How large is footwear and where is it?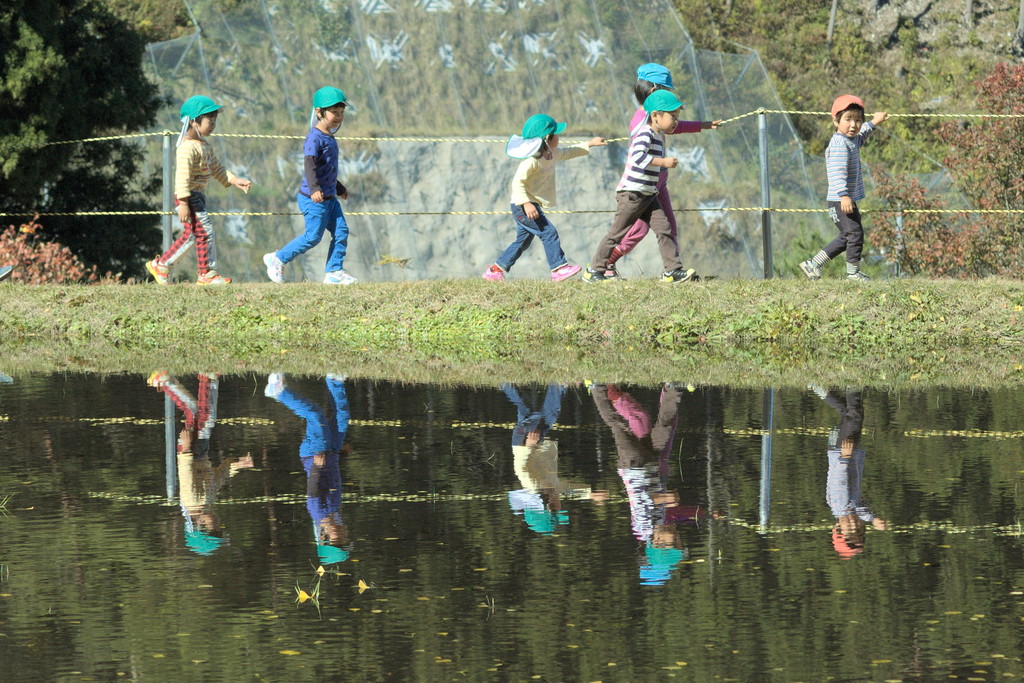
Bounding box: detection(320, 268, 361, 283).
